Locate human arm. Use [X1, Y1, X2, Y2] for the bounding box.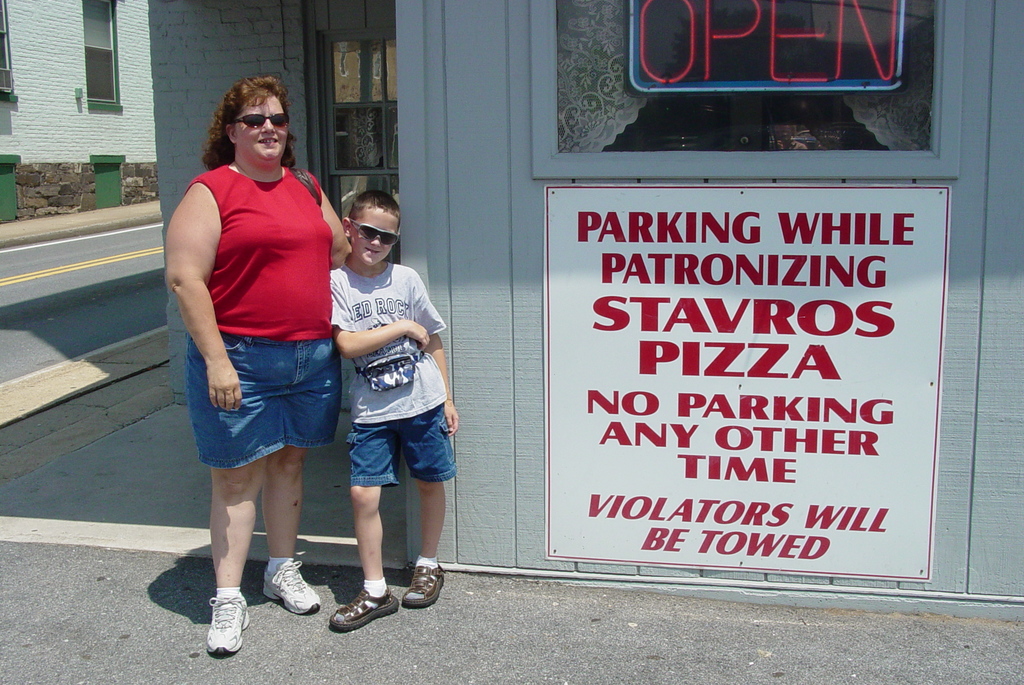
[330, 271, 437, 362].
